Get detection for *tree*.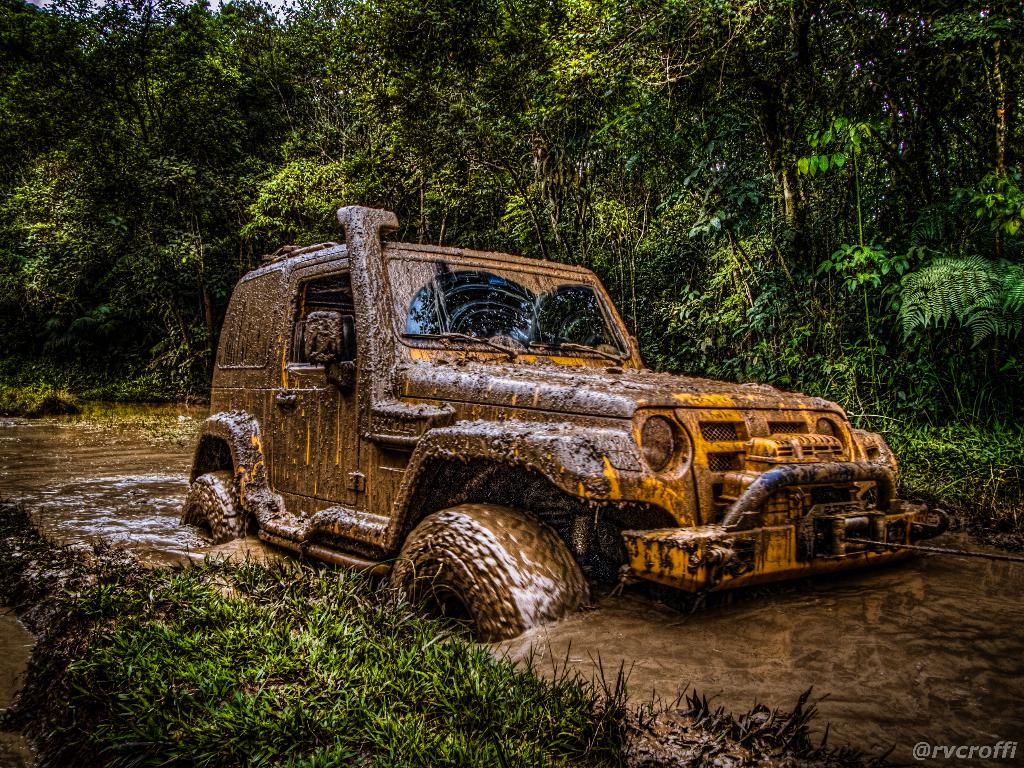
Detection: [x1=53, y1=0, x2=155, y2=152].
